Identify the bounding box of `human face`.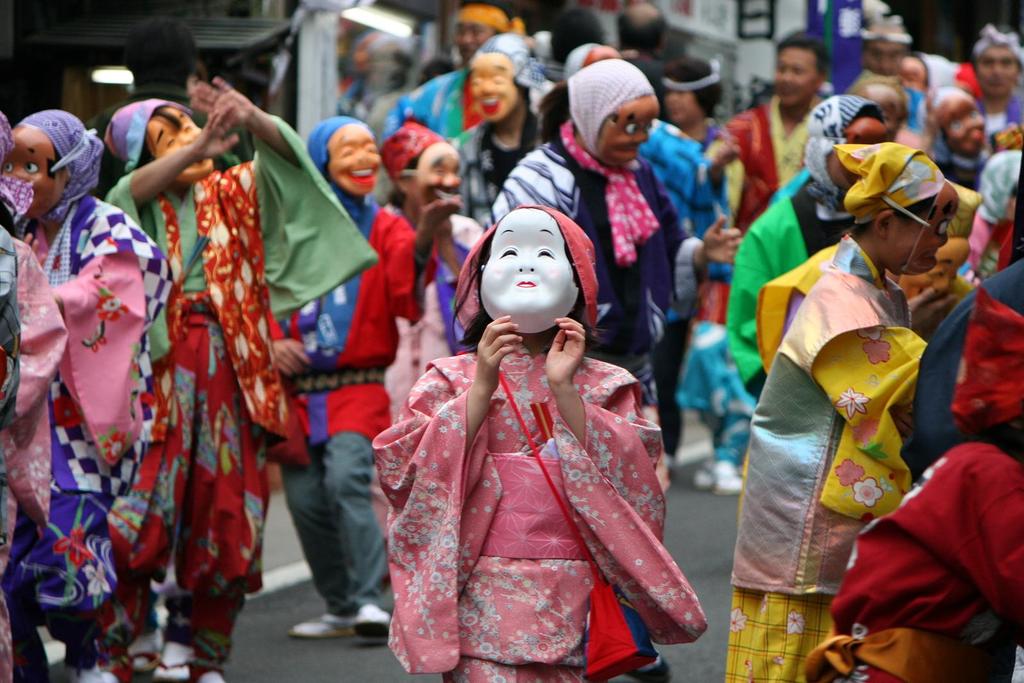
457:17:486:60.
